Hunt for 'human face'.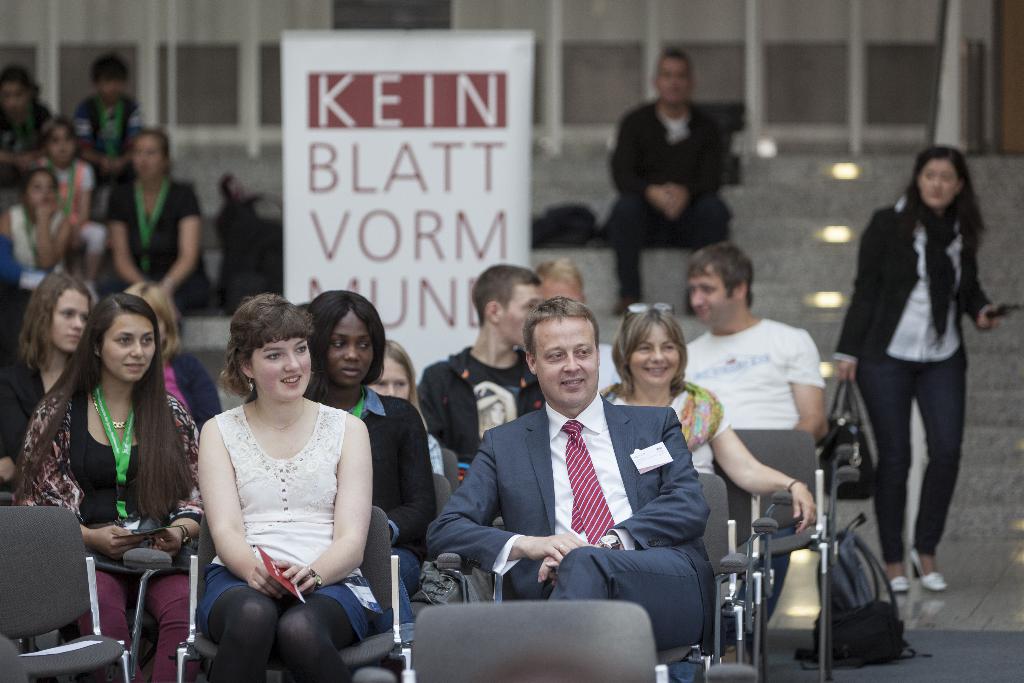
Hunted down at locate(25, 171, 56, 209).
